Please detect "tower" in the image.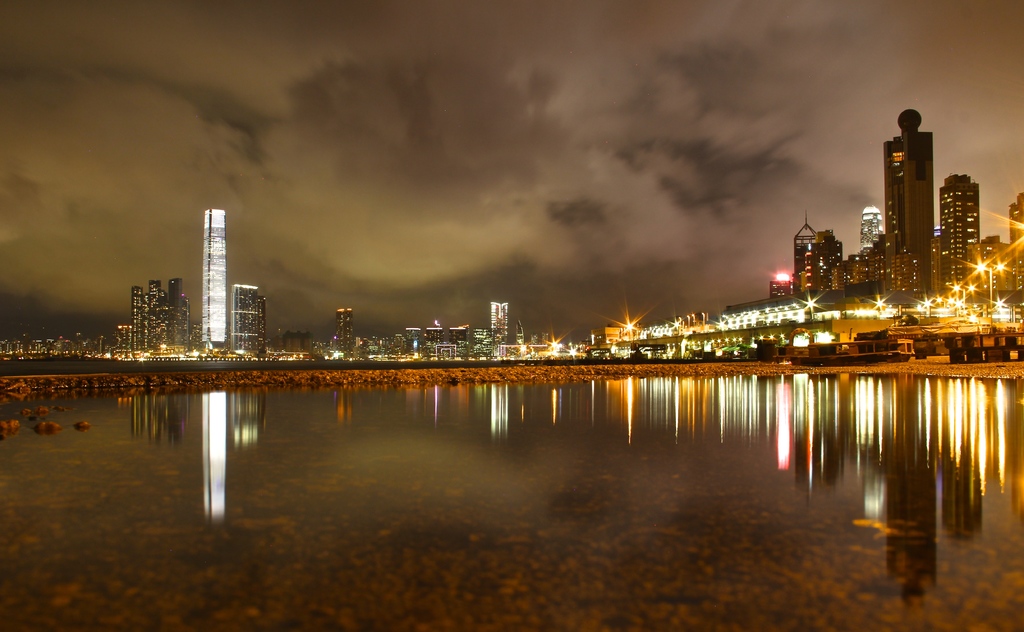
{"x1": 886, "y1": 110, "x2": 939, "y2": 265}.
